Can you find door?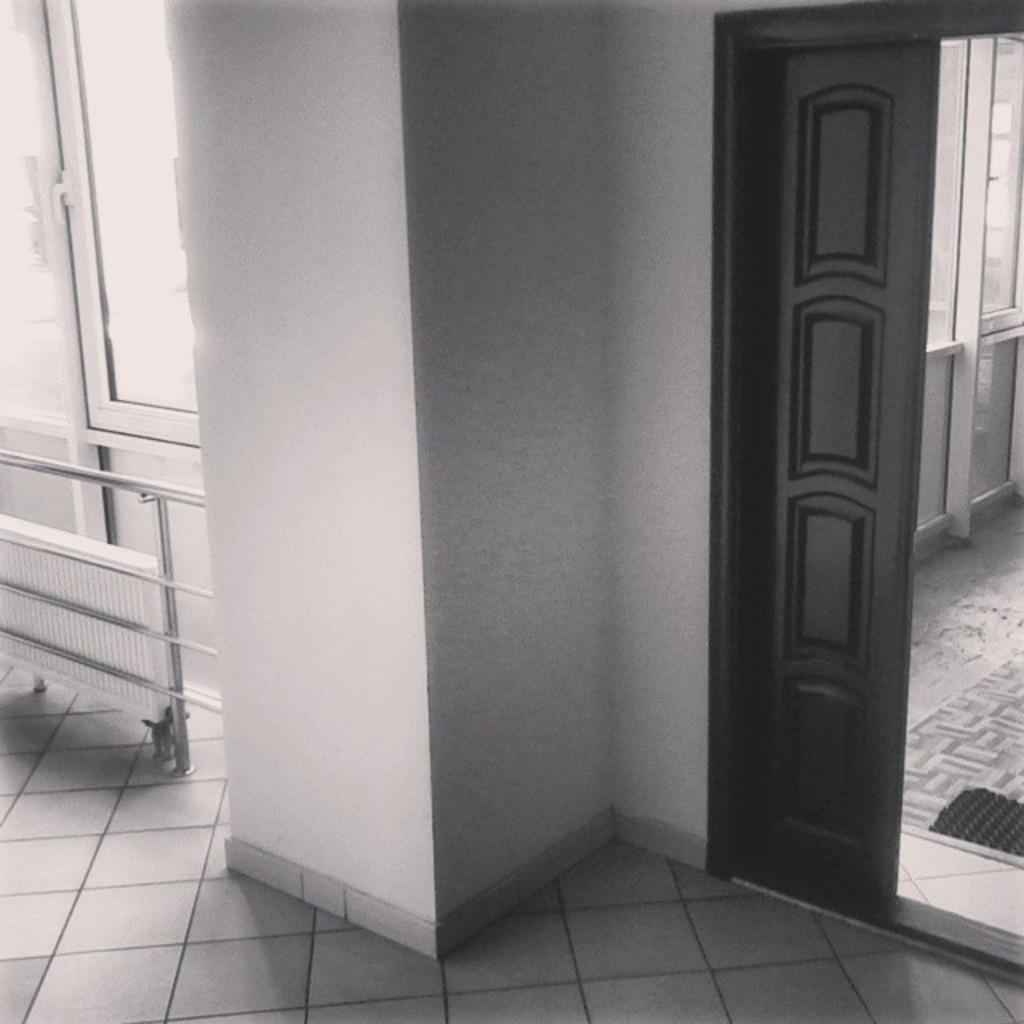
Yes, bounding box: 736, 40, 947, 902.
